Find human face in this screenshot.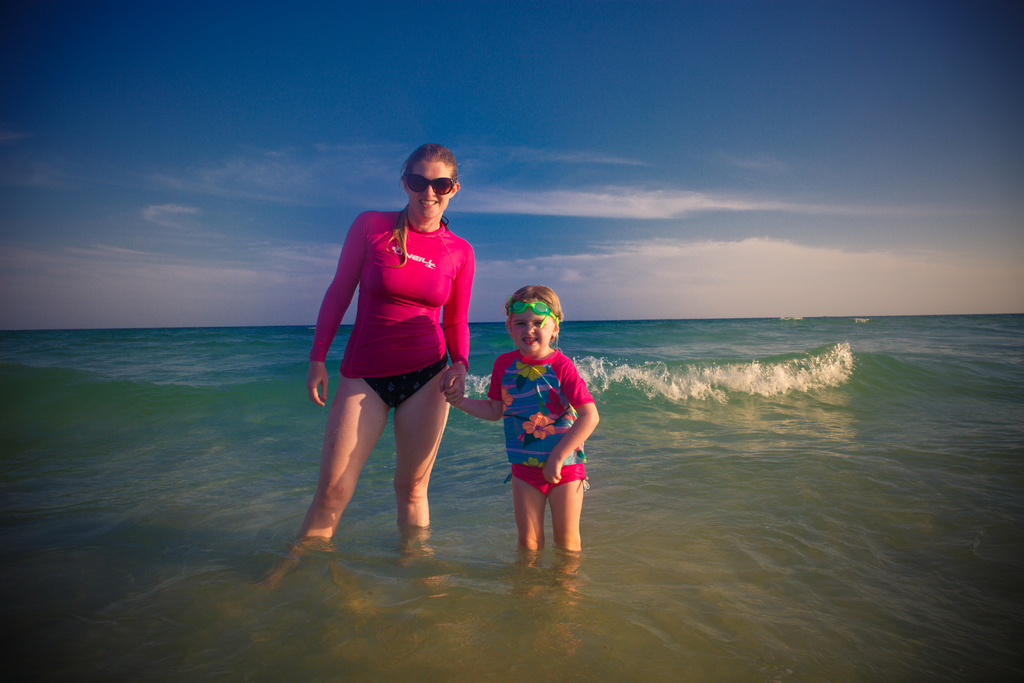
The bounding box for human face is <bbox>404, 161, 454, 218</bbox>.
